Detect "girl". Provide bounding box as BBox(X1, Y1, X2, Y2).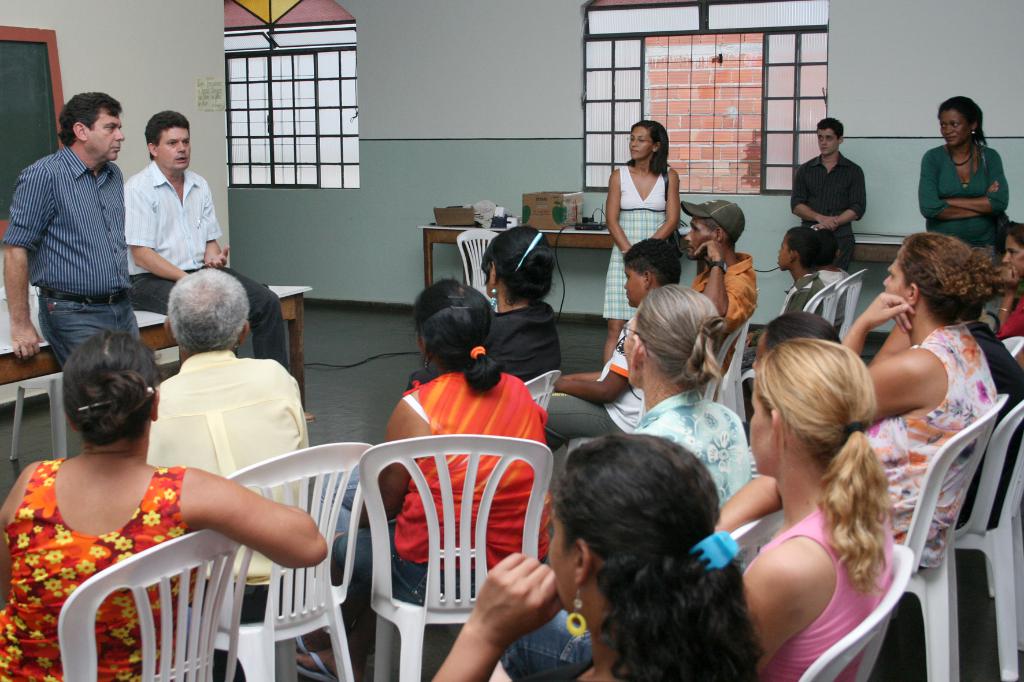
BBox(502, 344, 895, 681).
